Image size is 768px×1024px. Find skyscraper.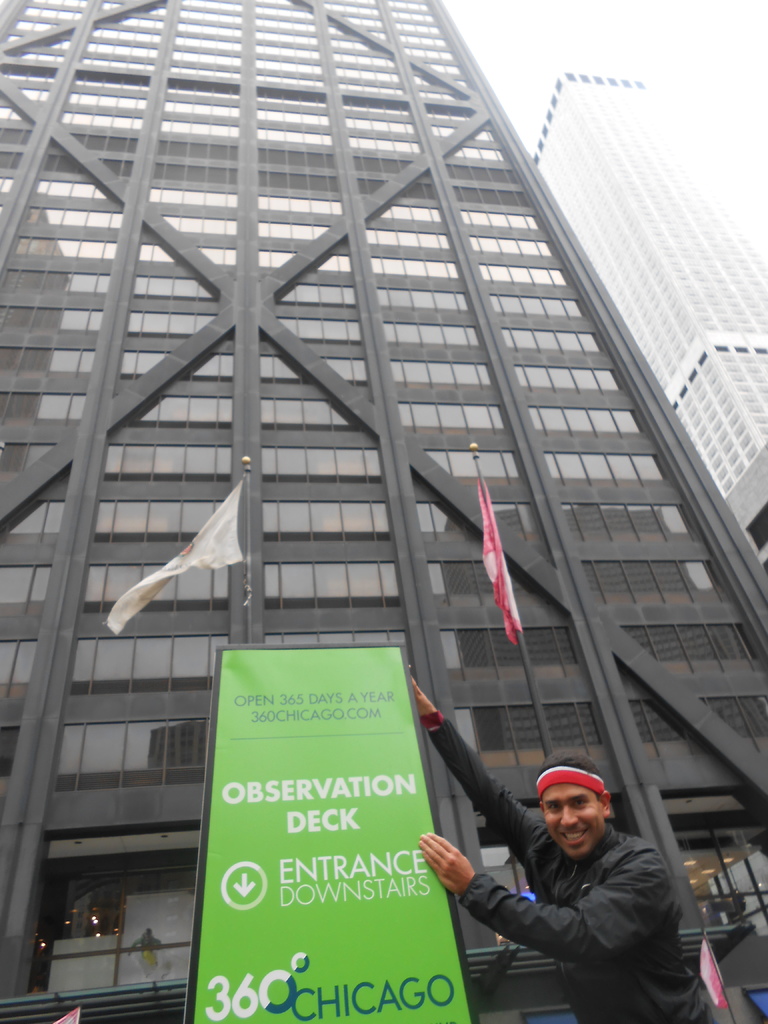
x1=46, y1=13, x2=767, y2=939.
